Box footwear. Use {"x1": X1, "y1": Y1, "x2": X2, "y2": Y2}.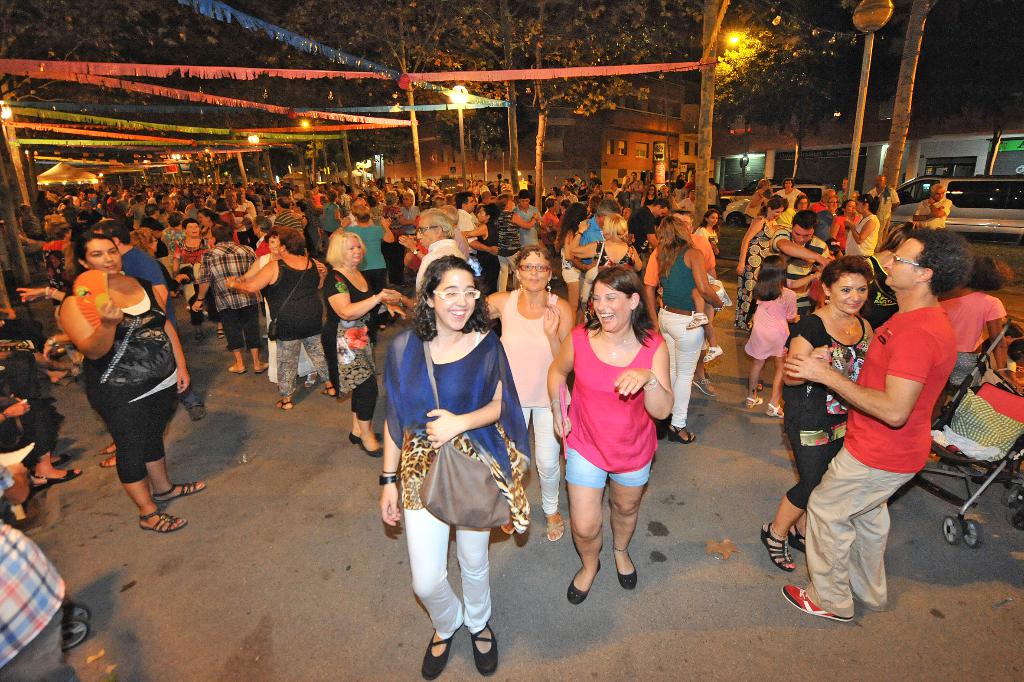
{"x1": 255, "y1": 358, "x2": 273, "y2": 372}.
